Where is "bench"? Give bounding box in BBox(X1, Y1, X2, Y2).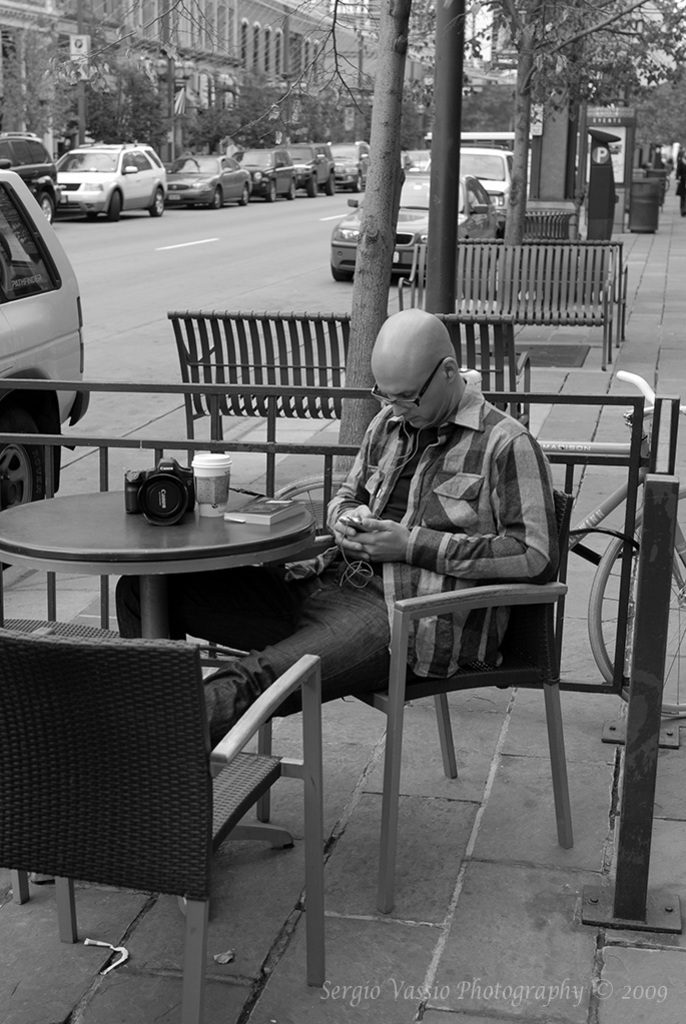
BBox(409, 235, 625, 346).
